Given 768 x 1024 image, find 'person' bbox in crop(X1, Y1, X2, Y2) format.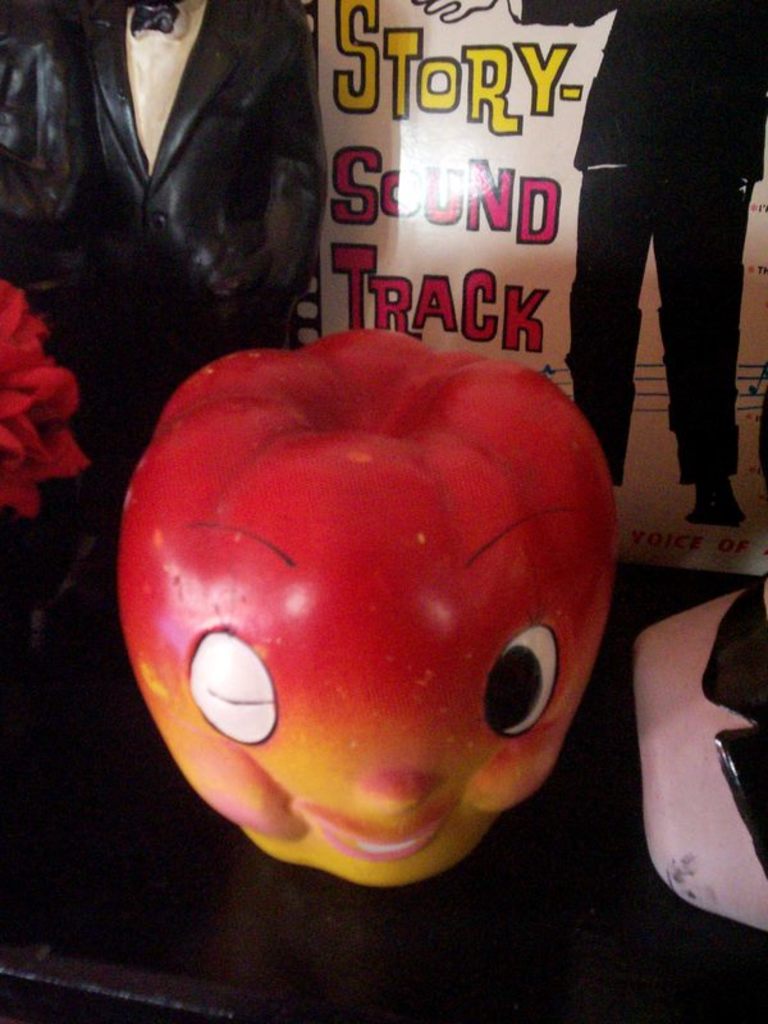
crop(525, 0, 762, 539).
